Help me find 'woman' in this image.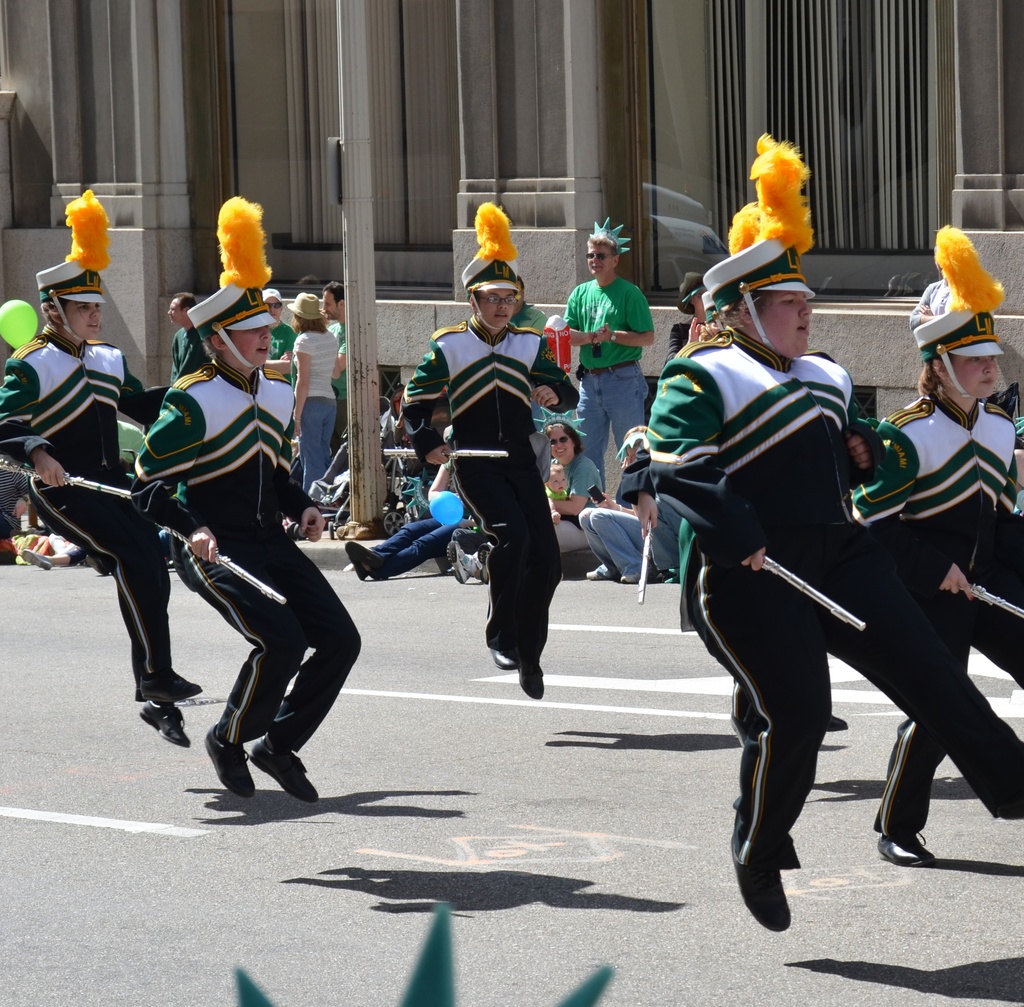
Found it: Rect(121, 191, 355, 810).
